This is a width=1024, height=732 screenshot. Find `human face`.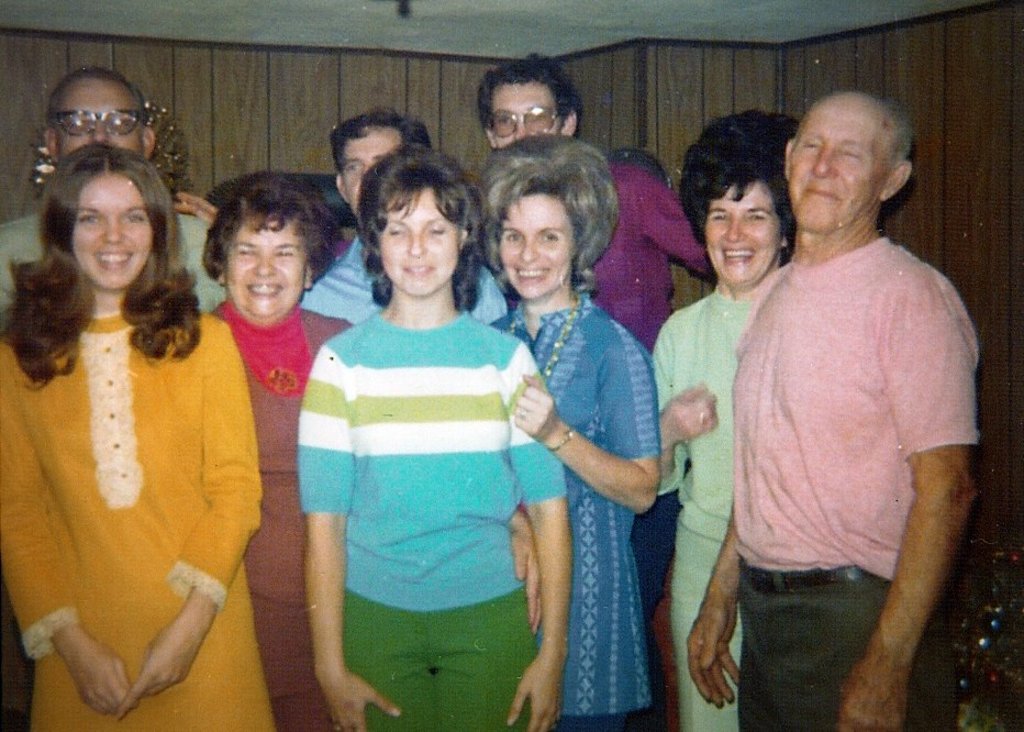
Bounding box: <region>784, 114, 873, 222</region>.
